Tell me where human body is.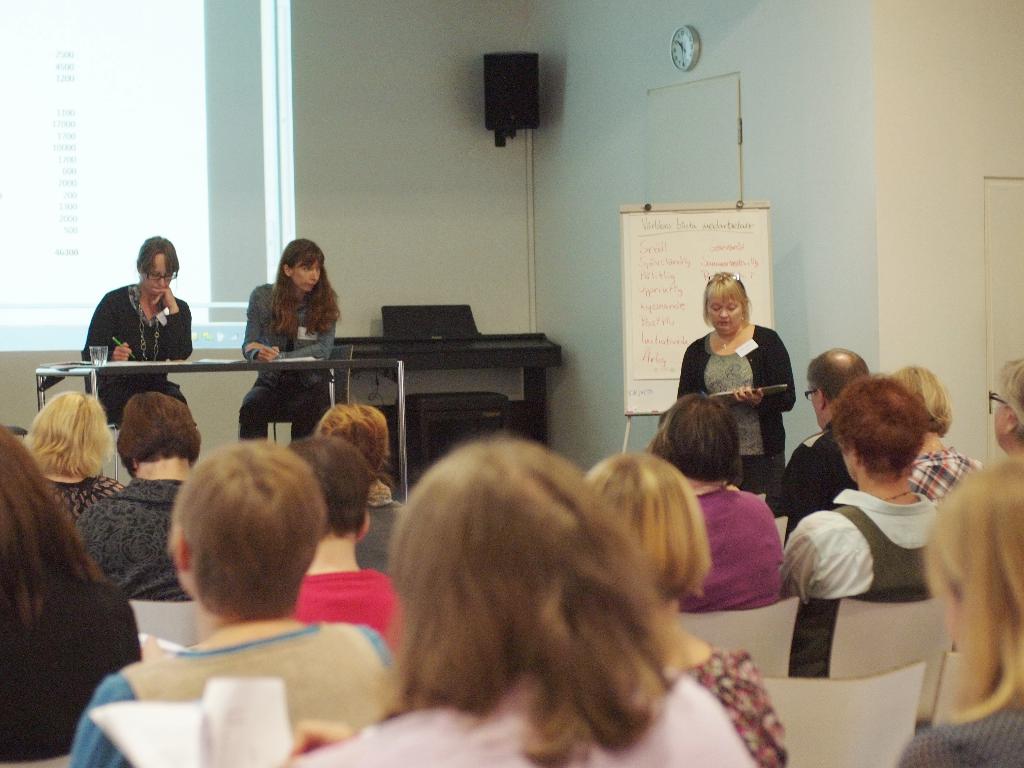
human body is at x1=84, y1=278, x2=212, y2=442.
